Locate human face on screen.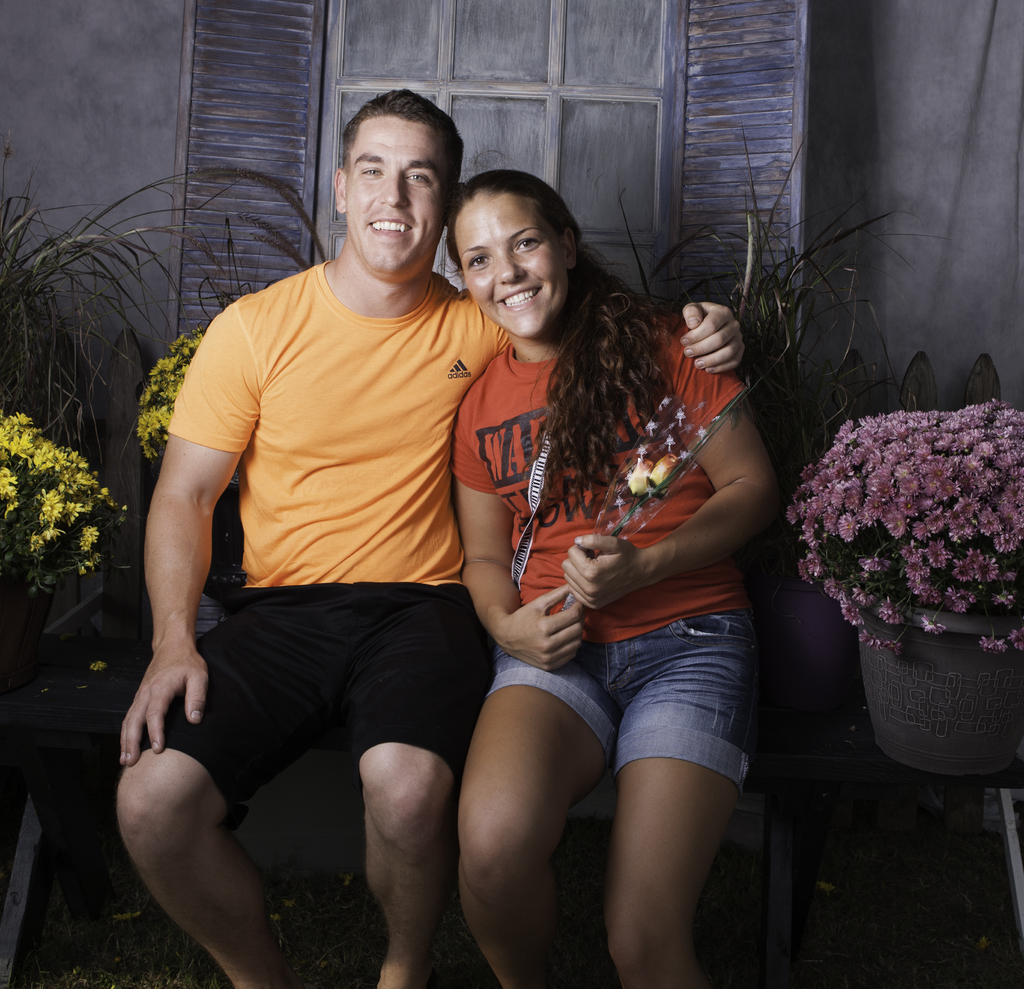
On screen at bbox=[451, 187, 566, 341].
